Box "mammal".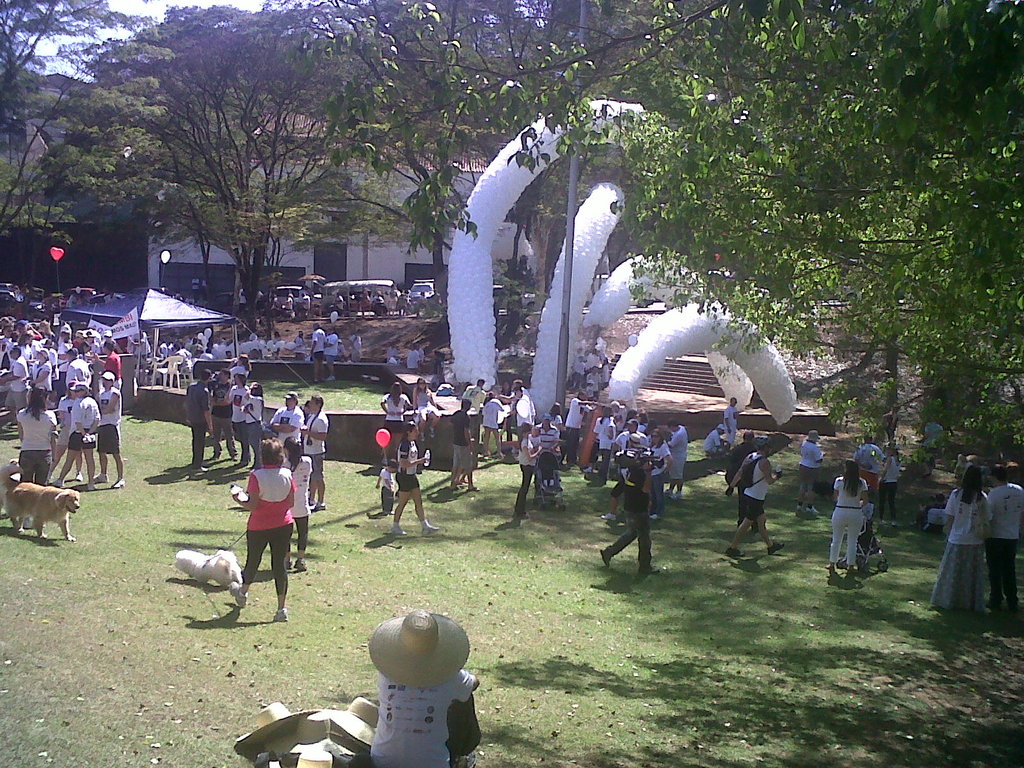
925 412 946 470.
